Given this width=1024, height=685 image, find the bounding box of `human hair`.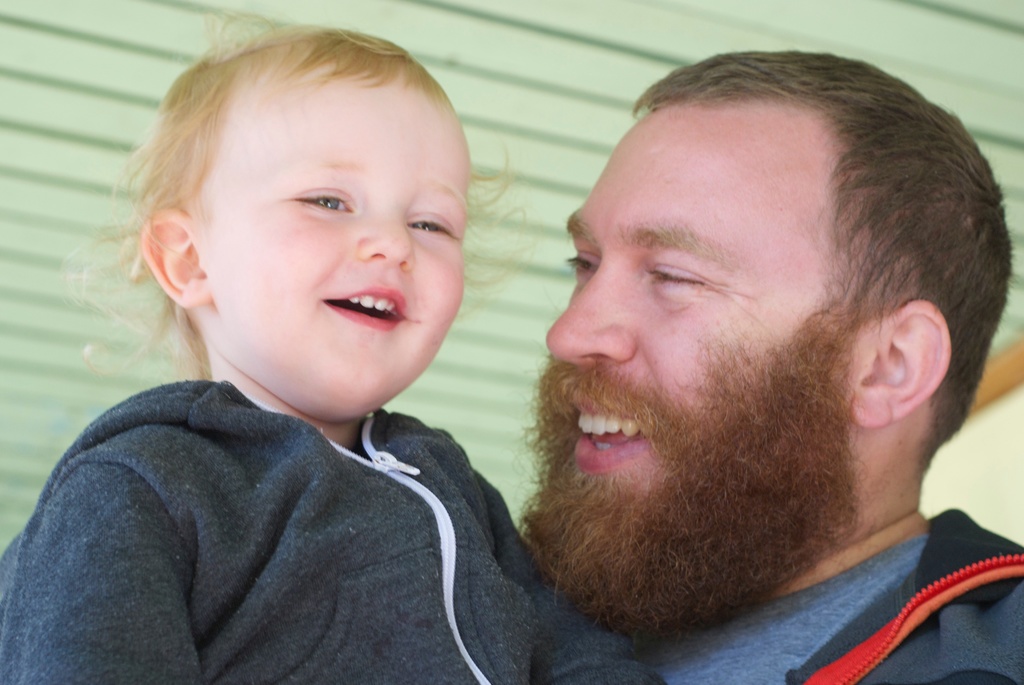
{"x1": 60, "y1": 13, "x2": 531, "y2": 341}.
